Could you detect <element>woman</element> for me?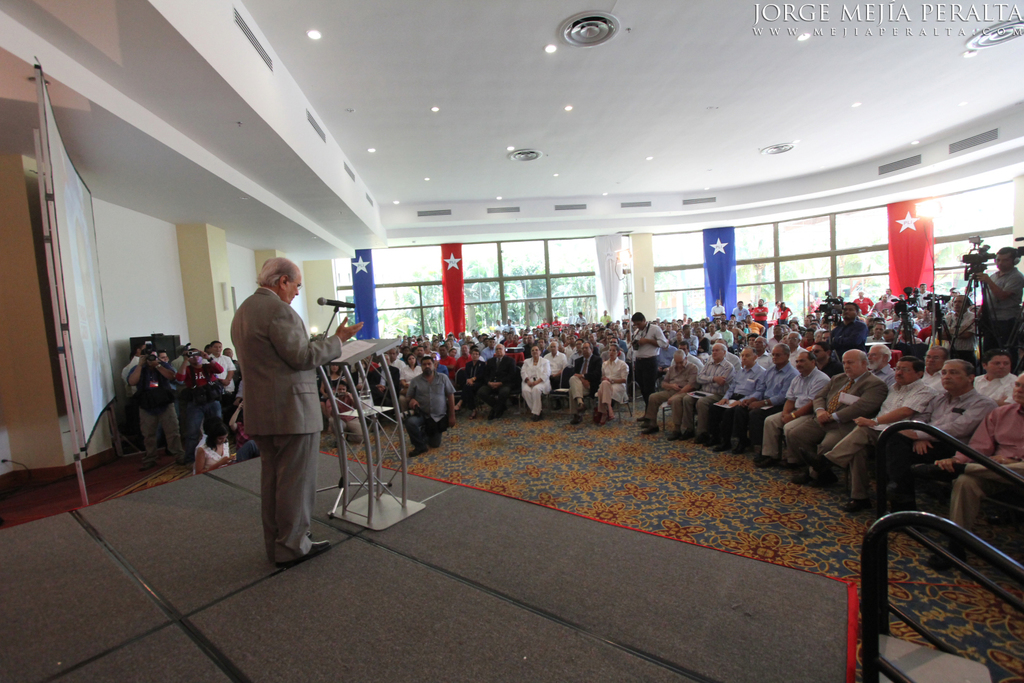
Detection result: select_region(595, 344, 627, 422).
